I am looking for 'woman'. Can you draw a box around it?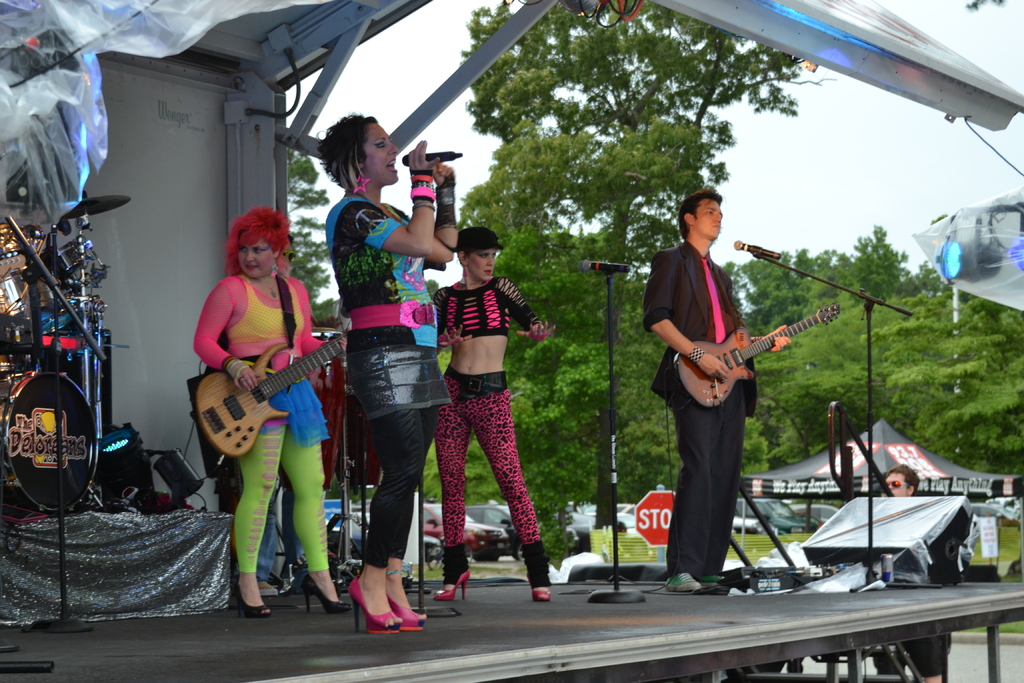
Sure, the bounding box is 188 222 342 601.
